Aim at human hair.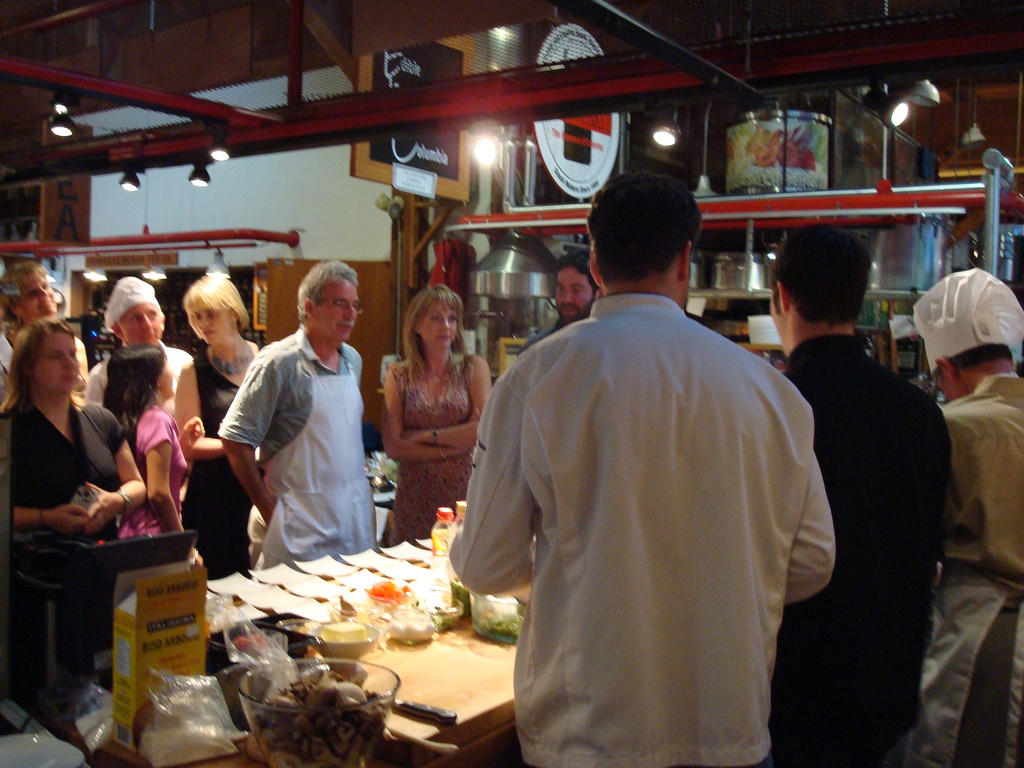
Aimed at bbox(296, 259, 358, 324).
